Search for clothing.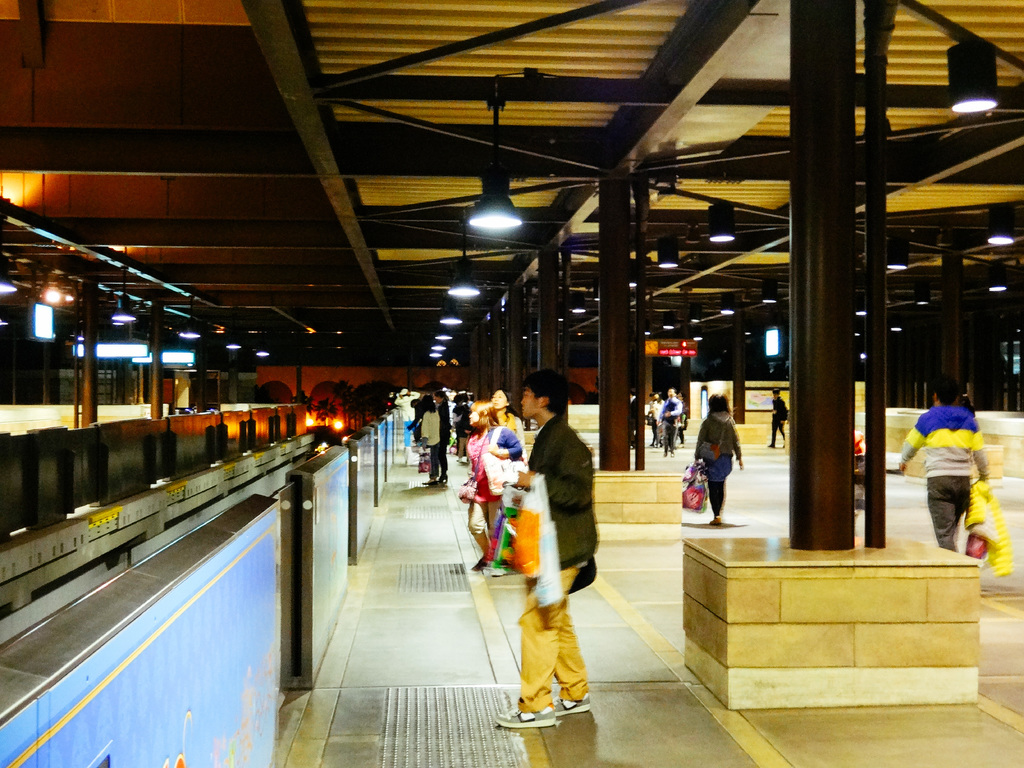
Found at region(513, 412, 598, 715).
